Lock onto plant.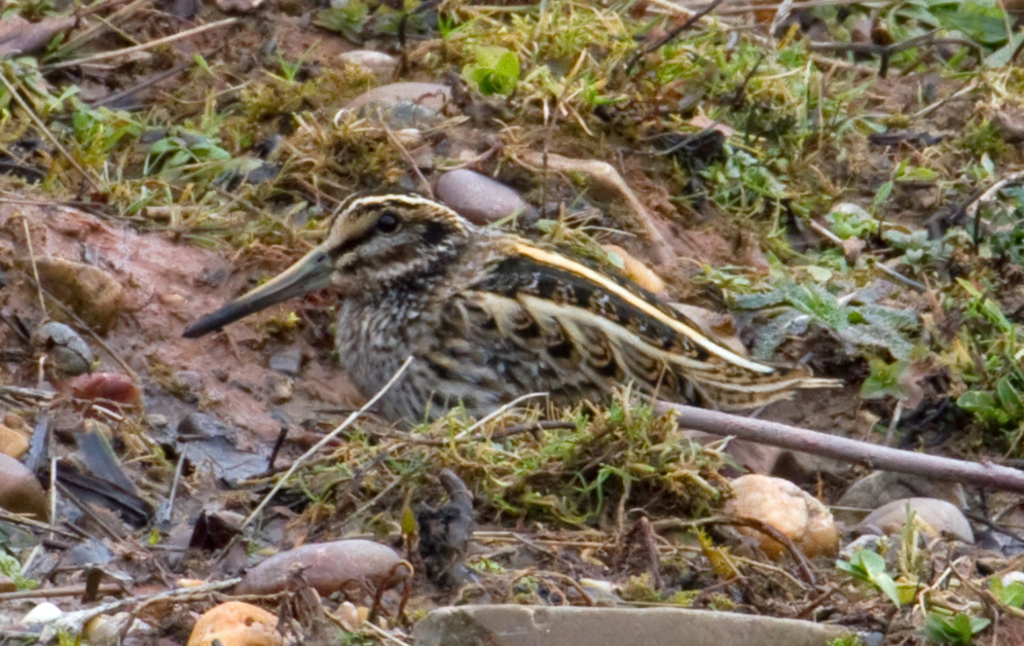
Locked: bbox=(0, 24, 484, 337).
